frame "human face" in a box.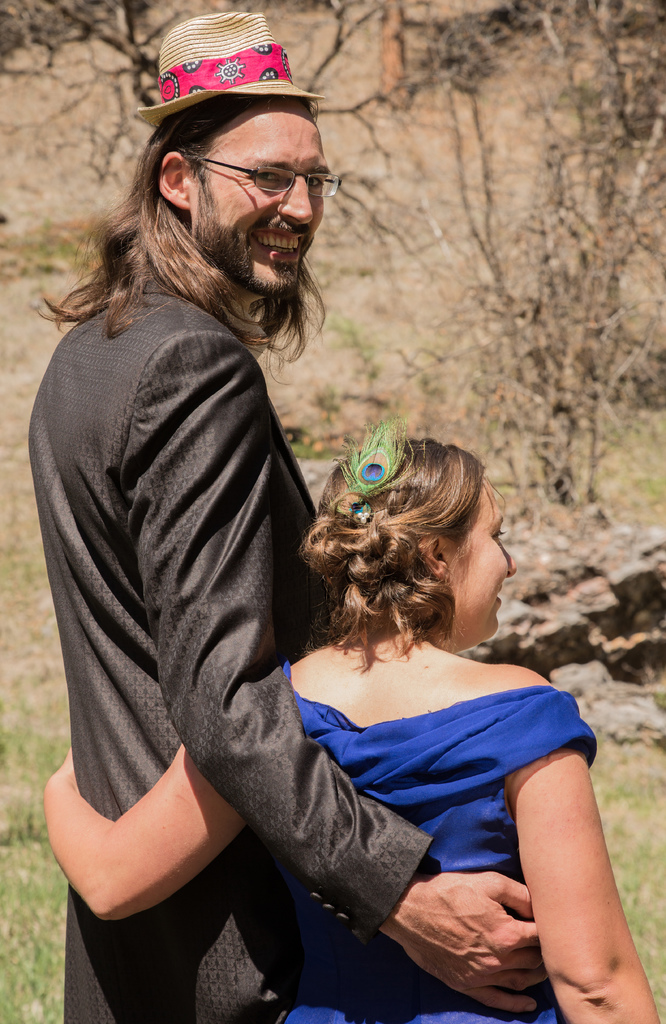
191, 99, 326, 291.
